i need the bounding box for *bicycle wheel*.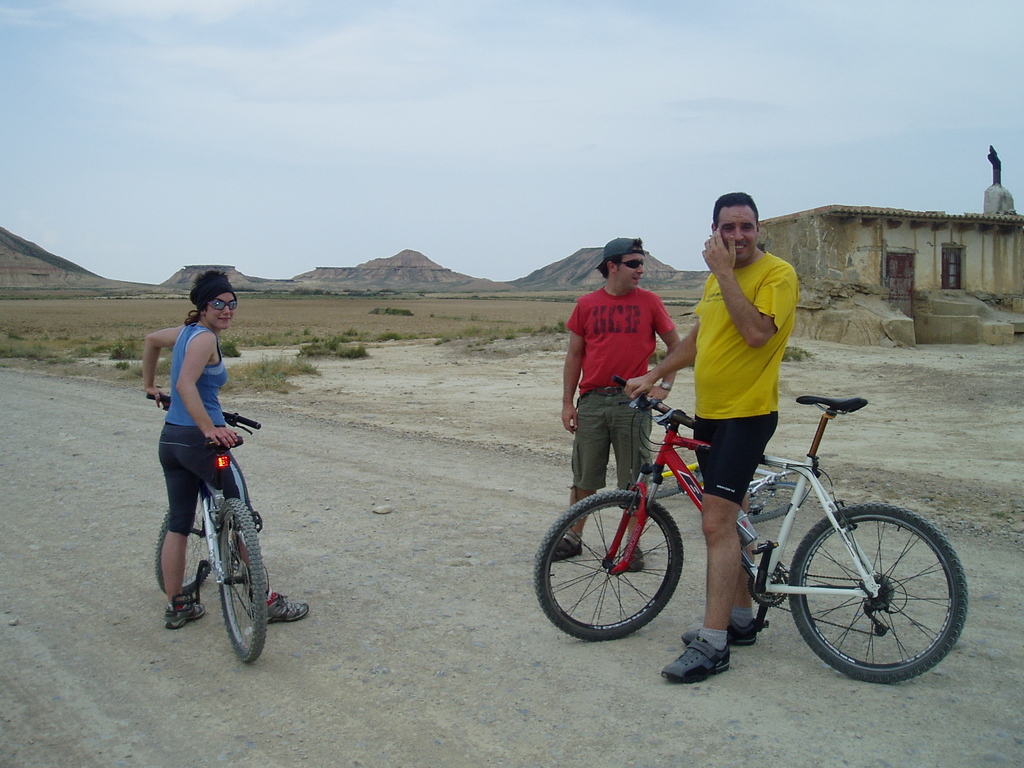
Here it is: 648, 470, 703, 499.
